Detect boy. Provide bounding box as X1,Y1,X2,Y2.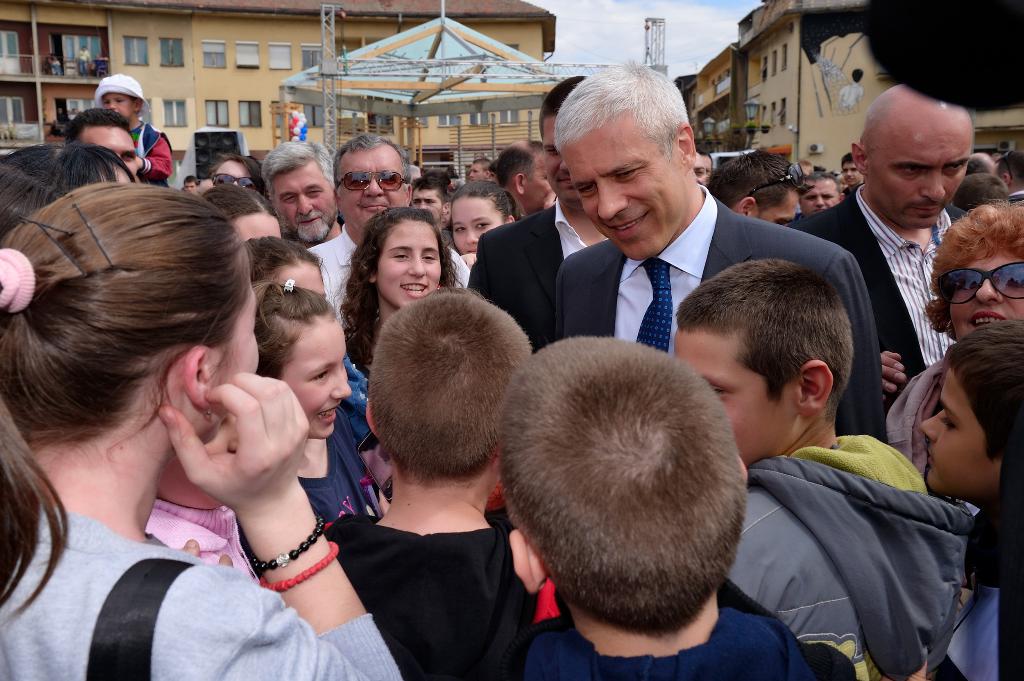
921,316,1021,680.
